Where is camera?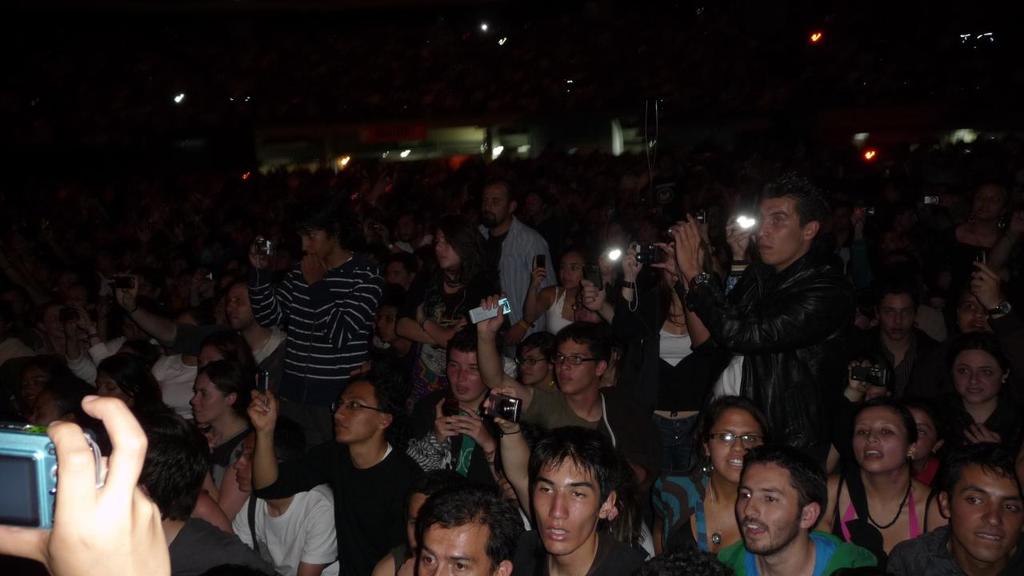
(0, 430, 99, 528).
